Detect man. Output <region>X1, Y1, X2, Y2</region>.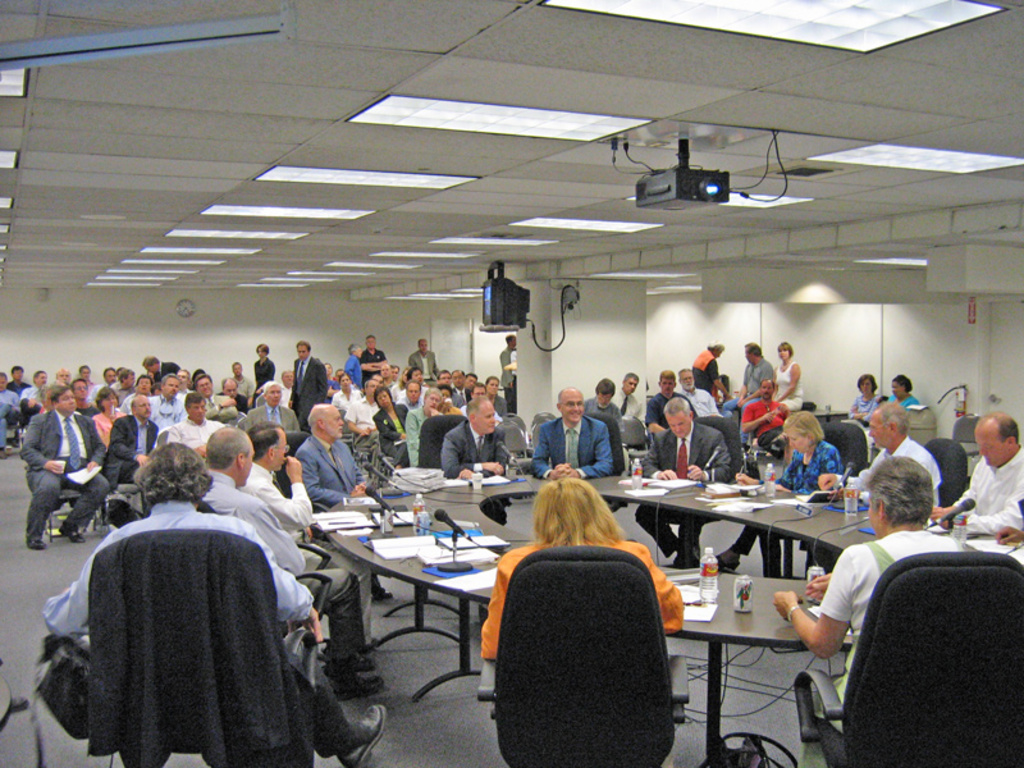
<region>198, 426, 388, 687</region>.
